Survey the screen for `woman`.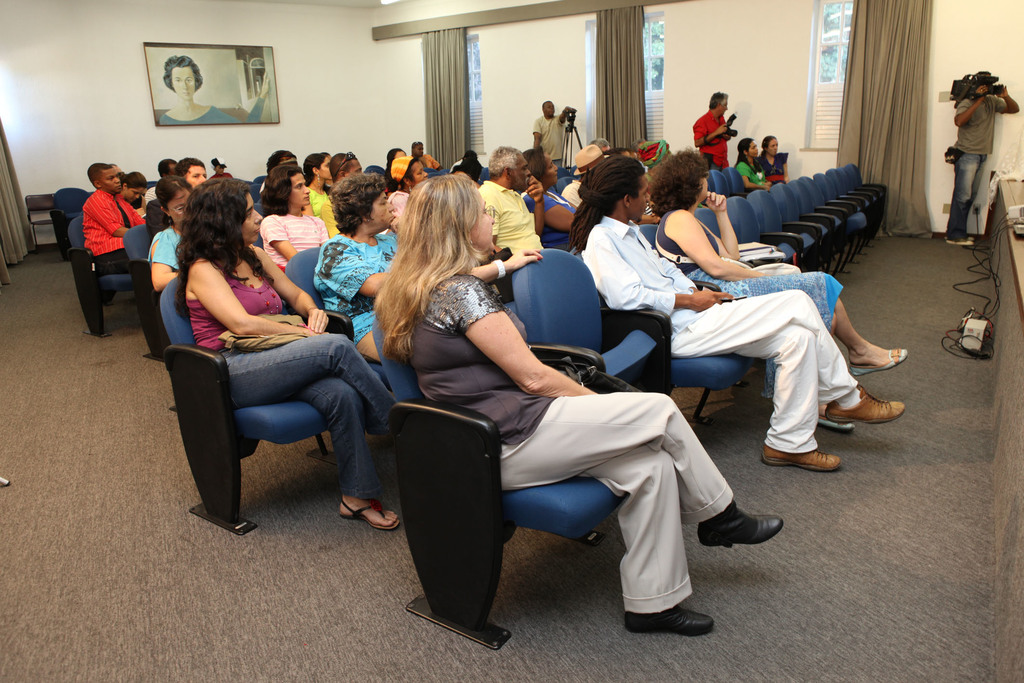
Survey found: 148,175,196,290.
